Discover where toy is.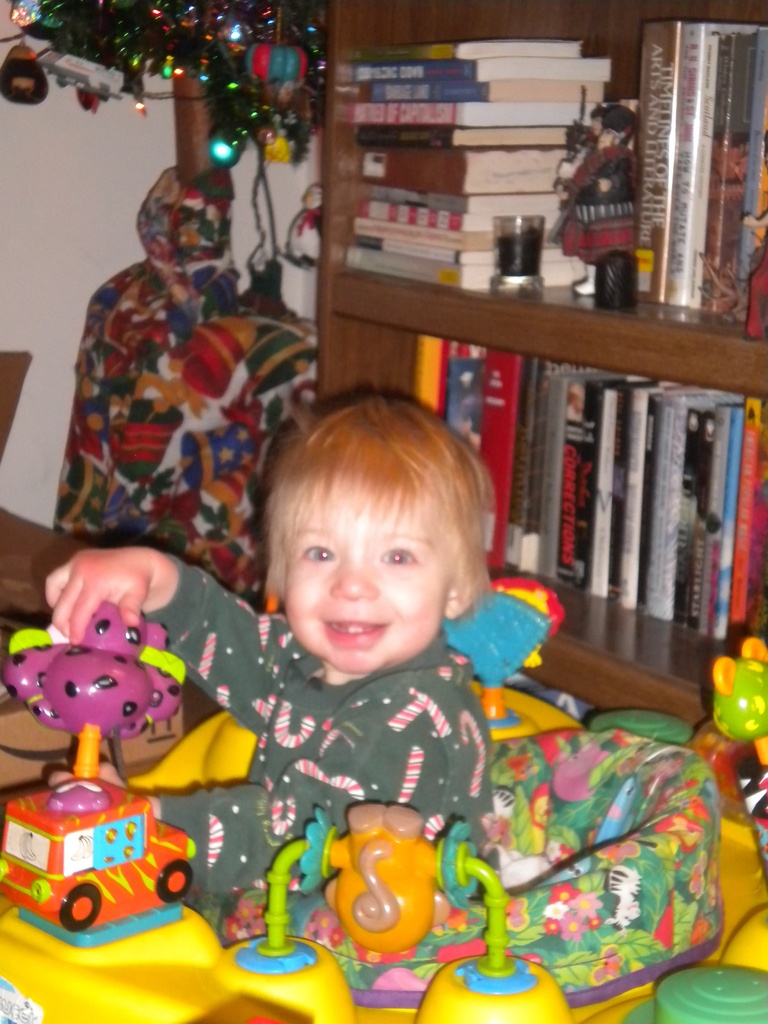
Discovered at detection(557, 86, 597, 291).
